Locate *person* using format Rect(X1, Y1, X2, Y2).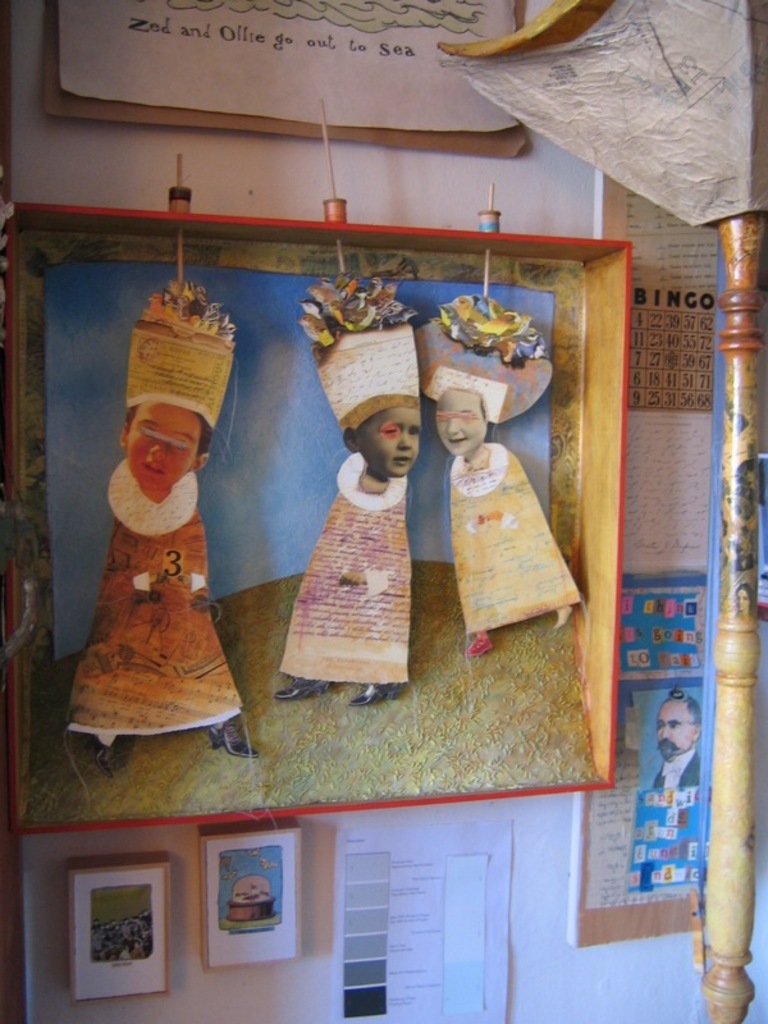
Rect(419, 285, 580, 657).
